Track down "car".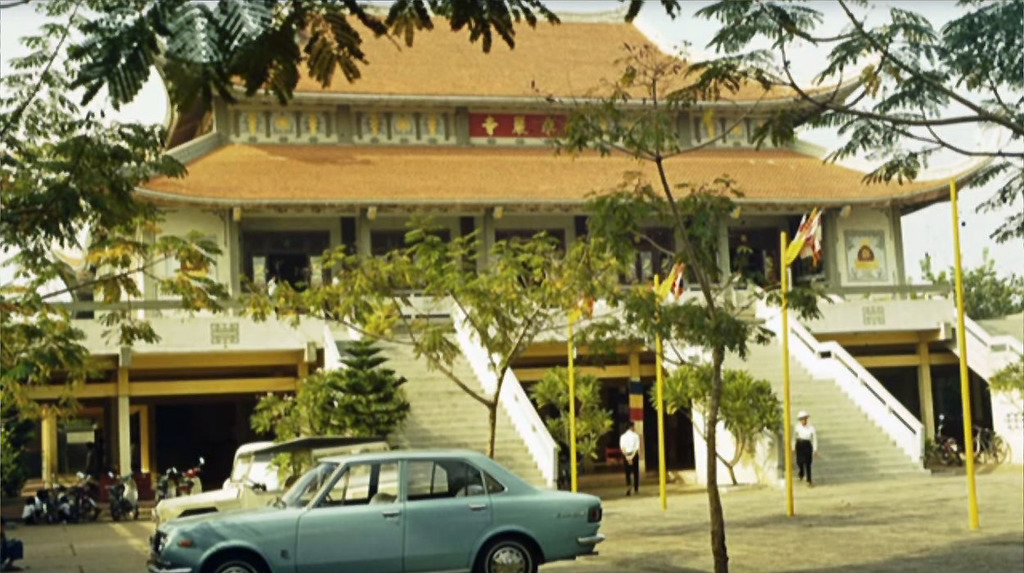
Tracked to l=139, t=438, r=609, b=571.
